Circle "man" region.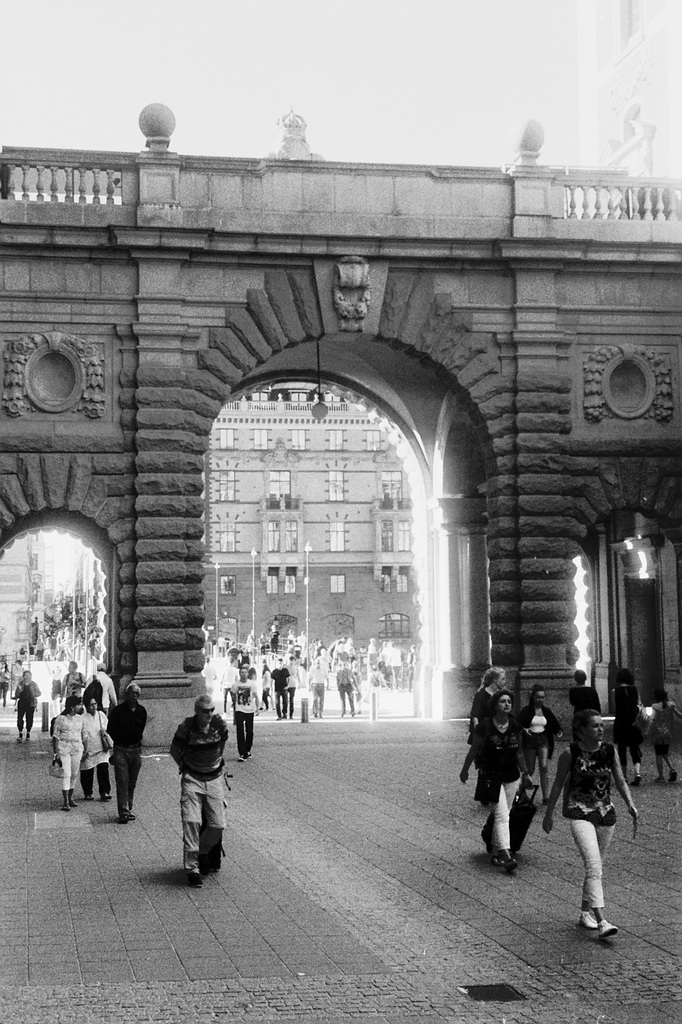
Region: rect(88, 665, 118, 707).
